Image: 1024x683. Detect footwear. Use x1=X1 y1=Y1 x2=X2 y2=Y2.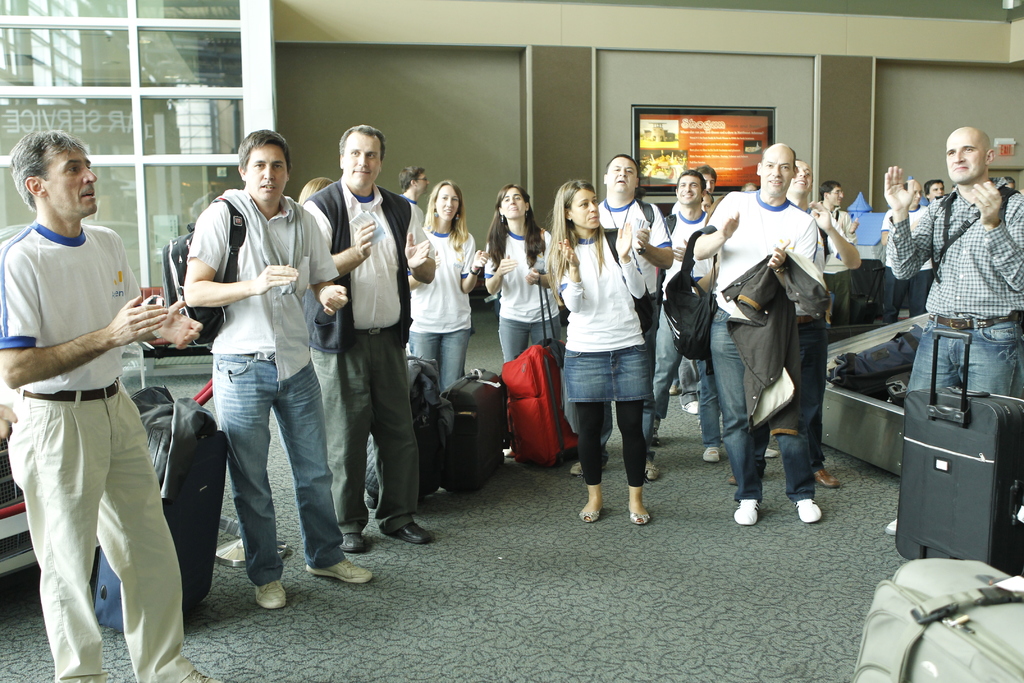
x1=882 y1=517 x2=899 y2=536.
